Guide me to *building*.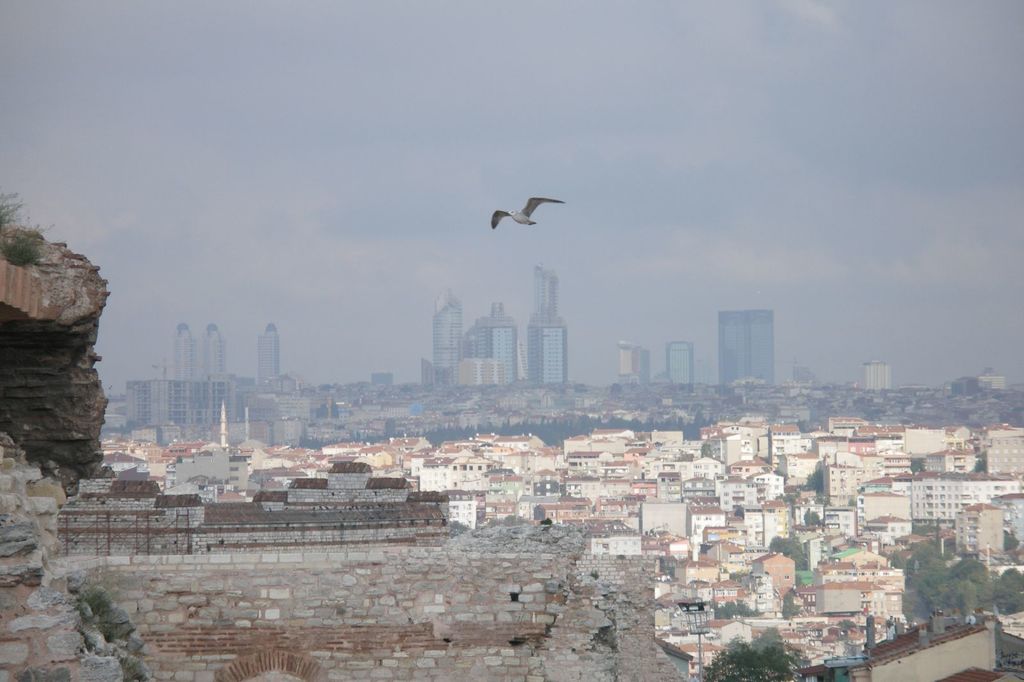
Guidance: x1=179, y1=323, x2=195, y2=378.
